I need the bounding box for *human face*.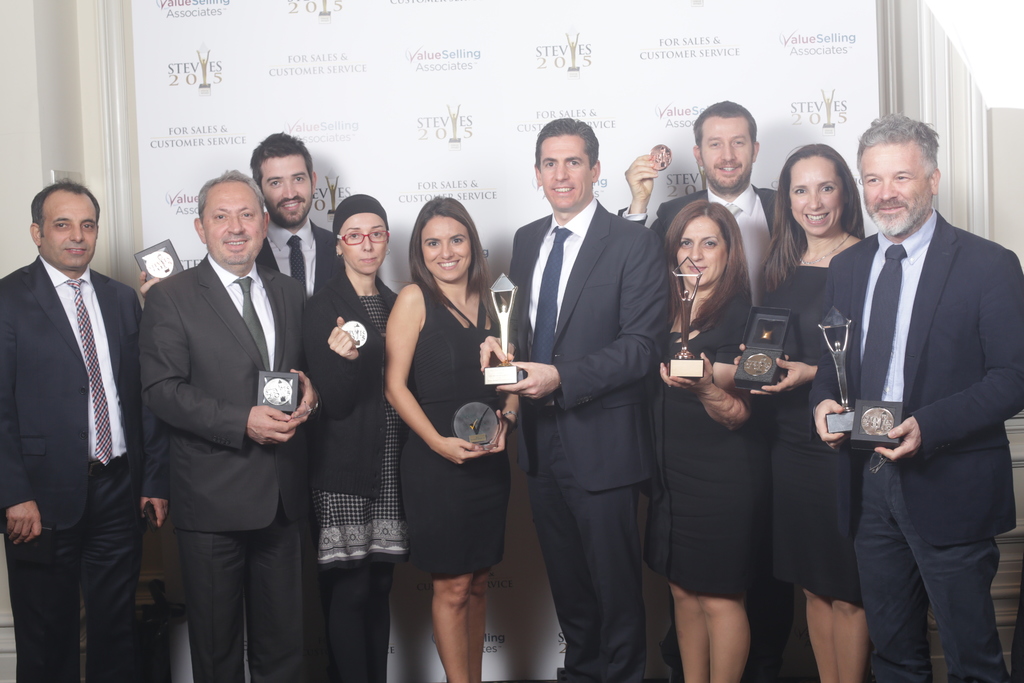
Here it is: left=699, top=115, right=753, bottom=194.
